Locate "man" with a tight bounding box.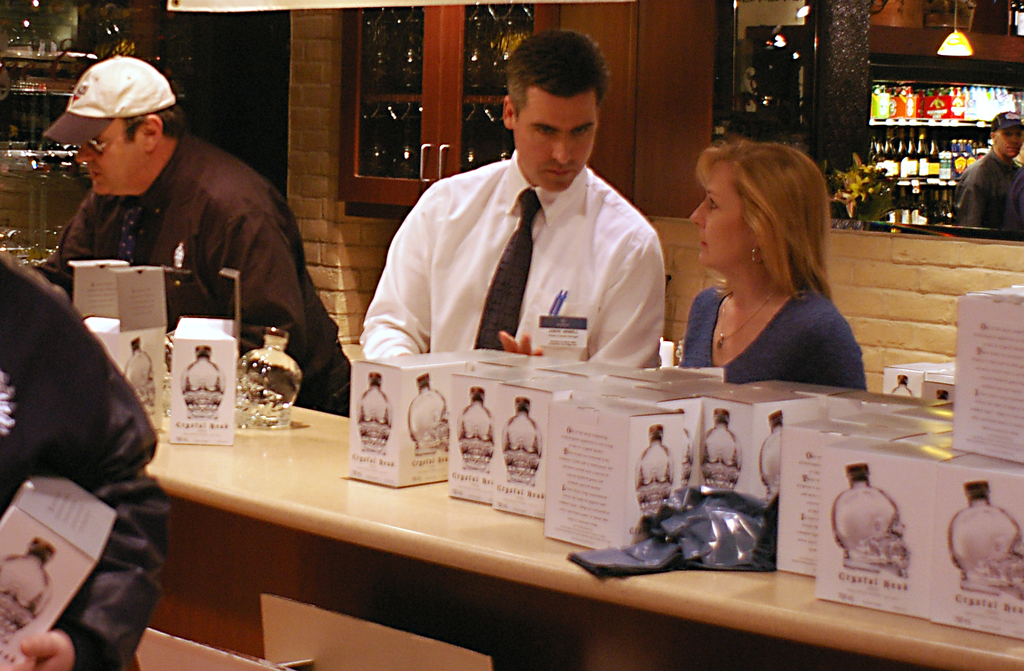
select_region(947, 109, 1023, 241).
